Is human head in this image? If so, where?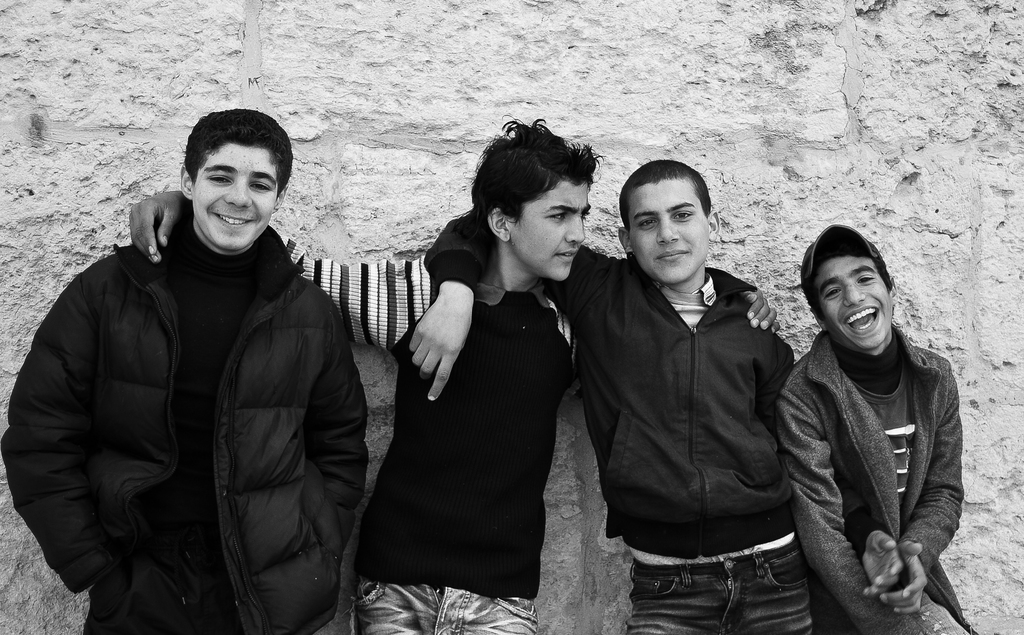
Yes, at bbox=(175, 105, 297, 248).
